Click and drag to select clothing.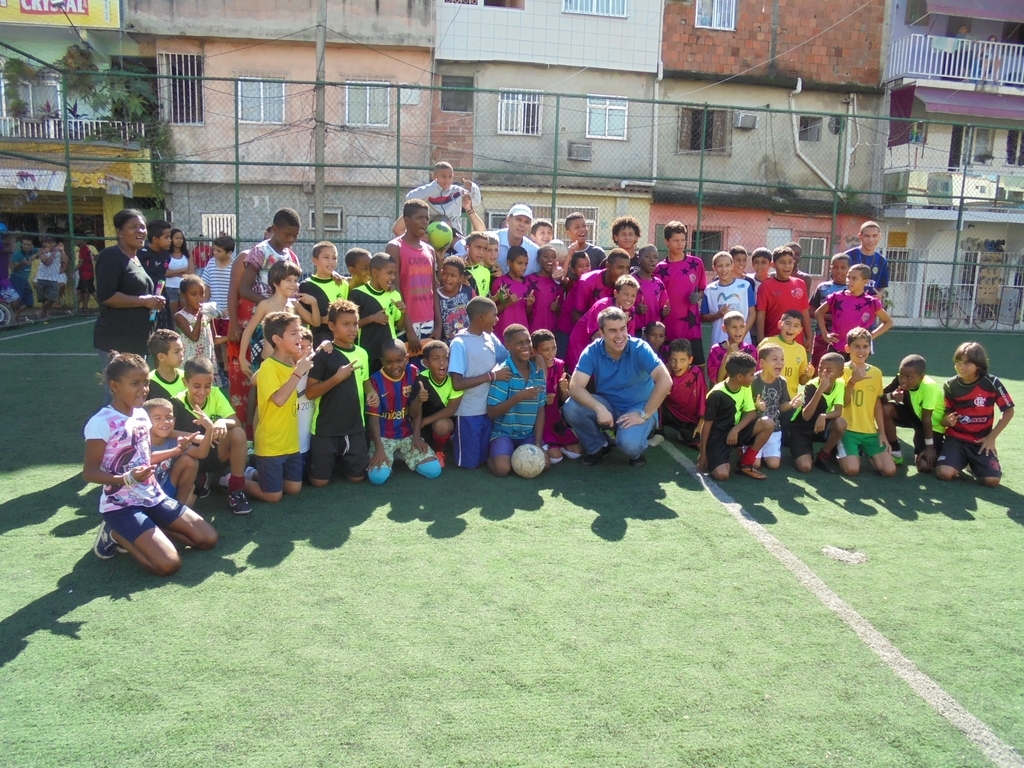
Selection: bbox=(755, 331, 810, 394).
